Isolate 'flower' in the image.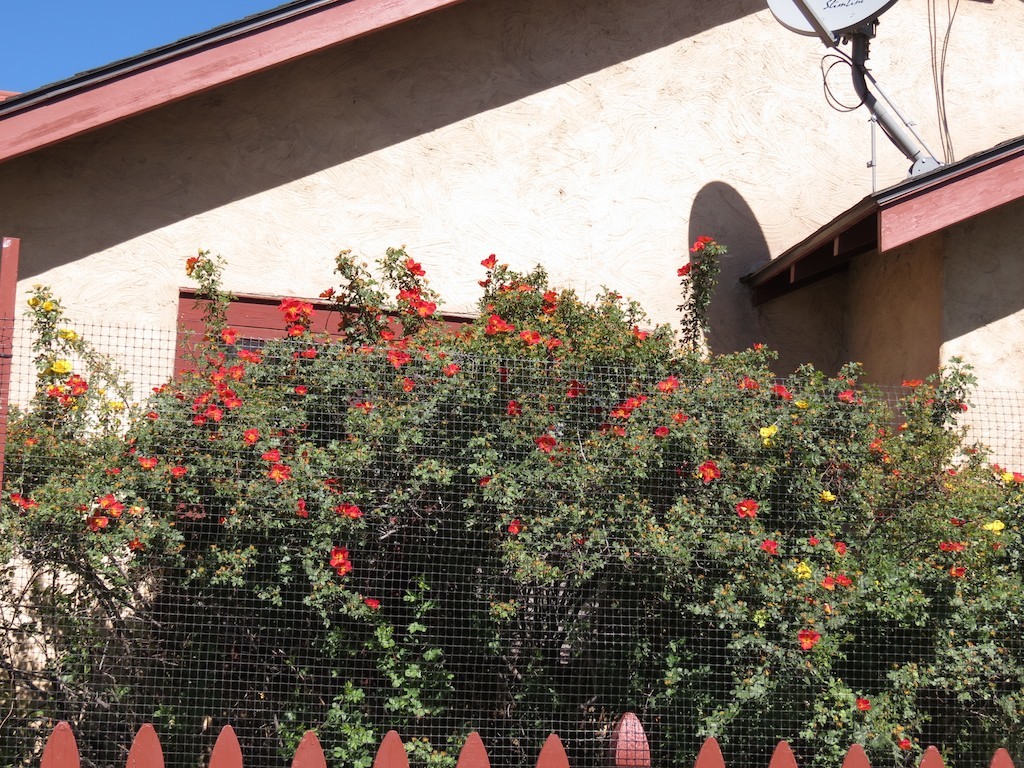
Isolated region: bbox=[820, 489, 831, 499].
